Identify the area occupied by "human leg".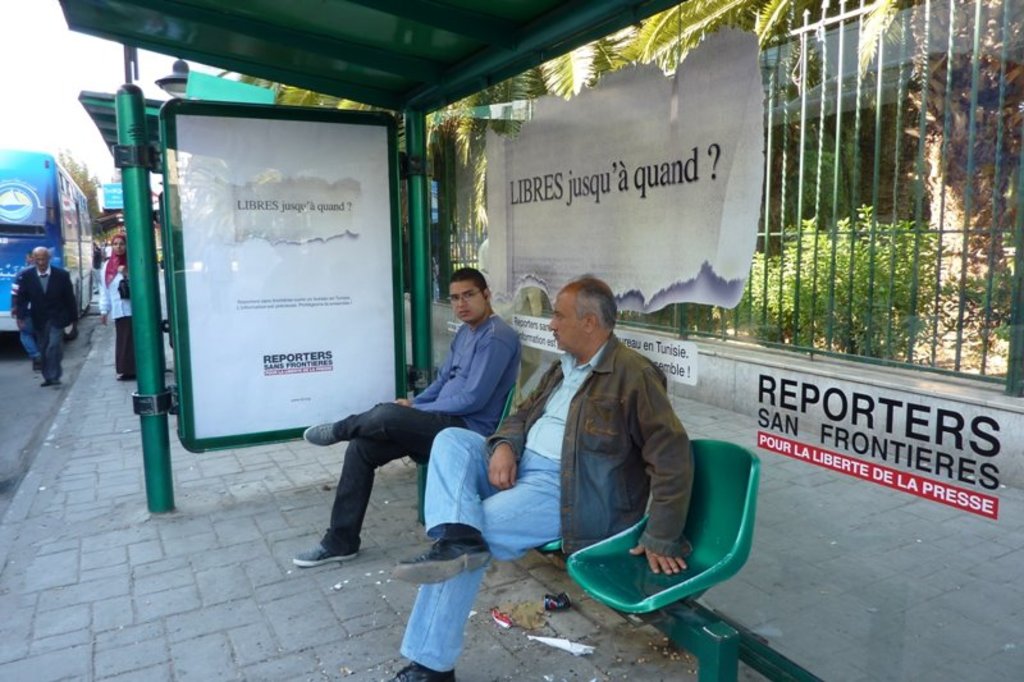
Area: bbox=(384, 472, 558, 681).
